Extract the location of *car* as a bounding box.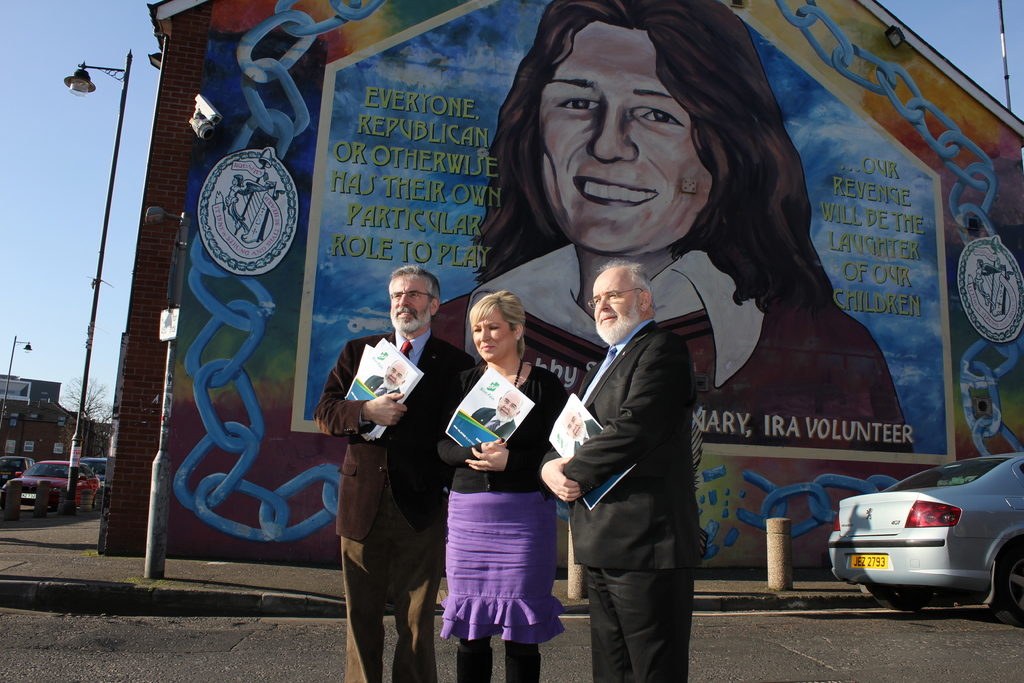
[0,452,35,488].
